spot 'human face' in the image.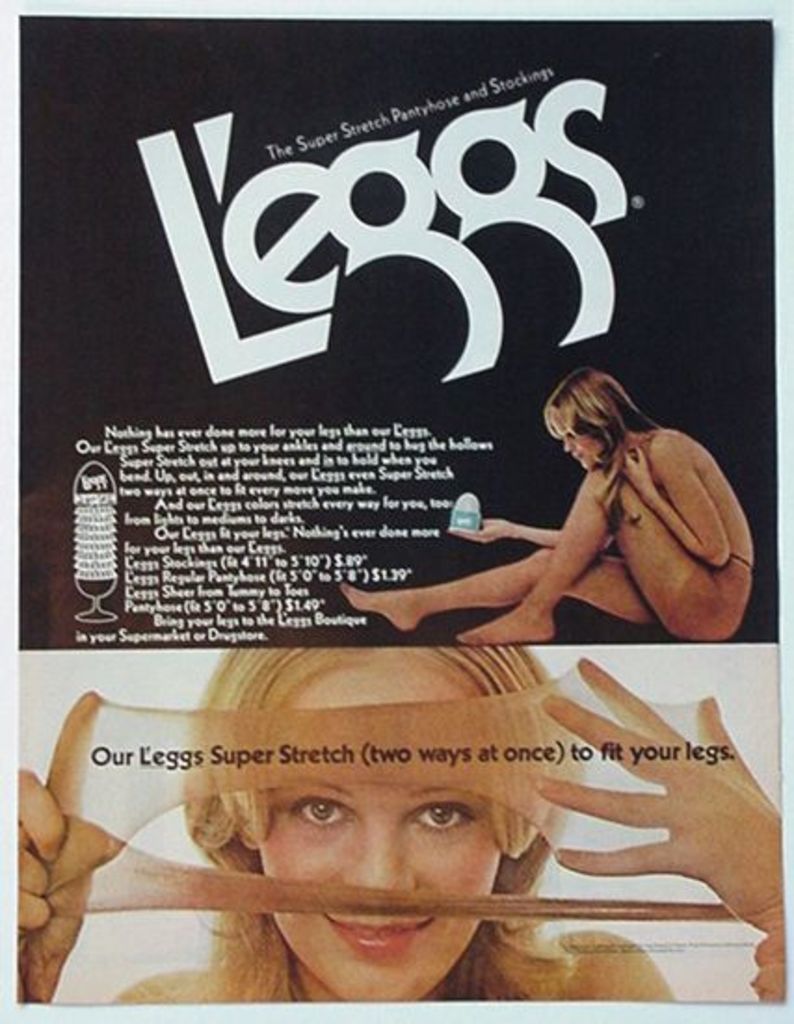
'human face' found at rect(567, 431, 604, 466).
